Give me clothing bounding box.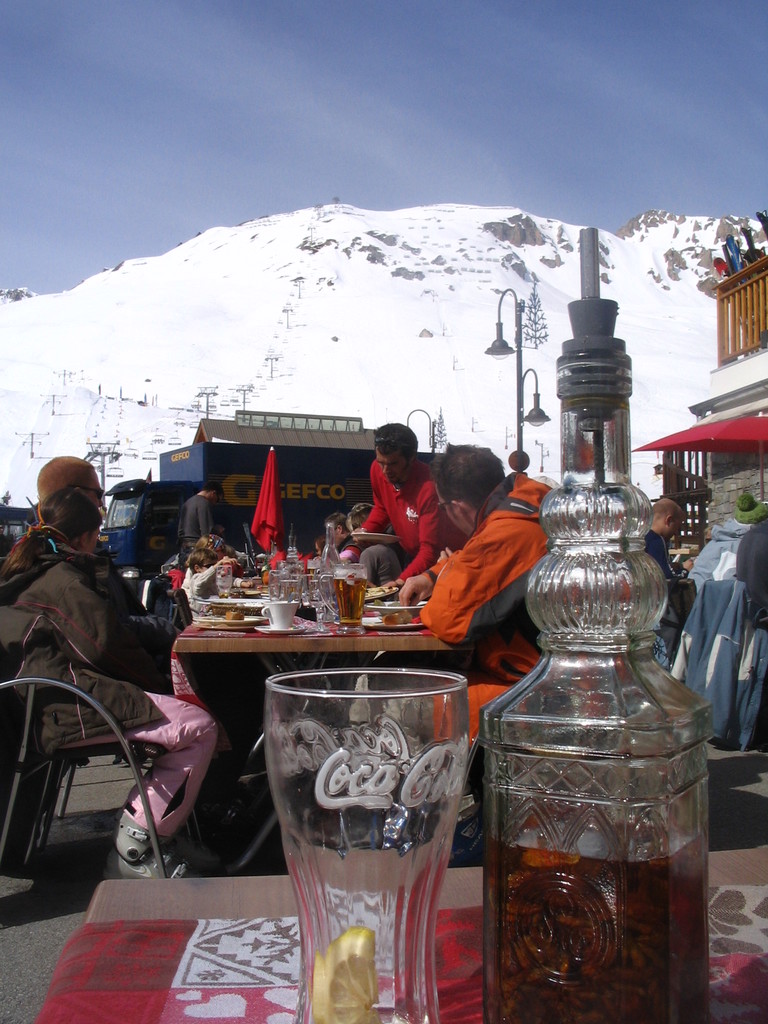
[666, 573, 767, 757].
